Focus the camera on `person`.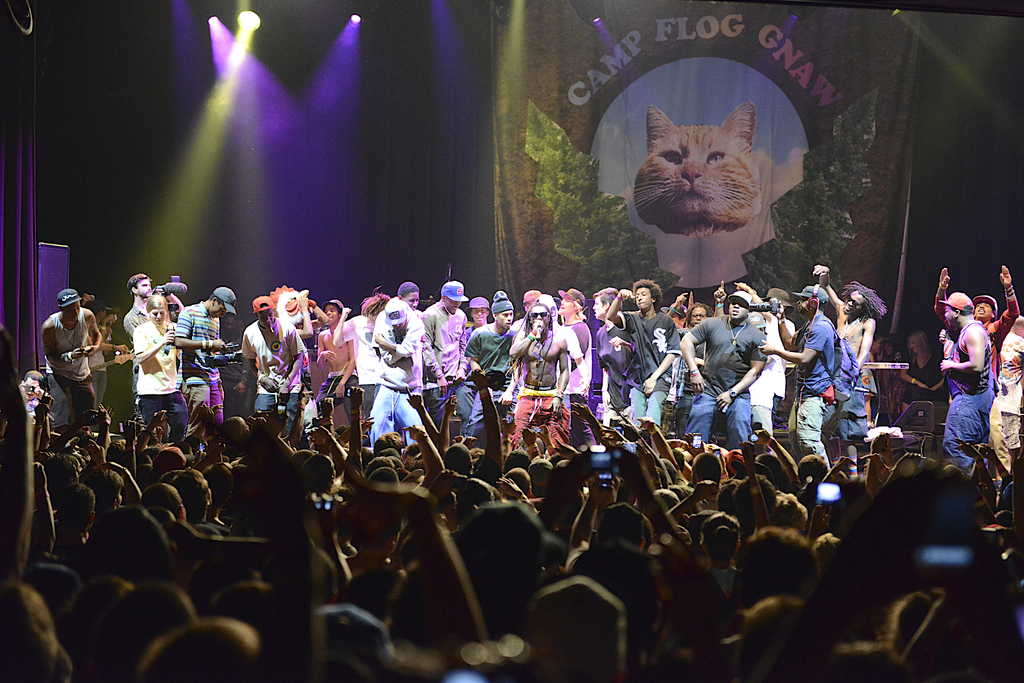
Focus region: bbox=(363, 281, 422, 435).
